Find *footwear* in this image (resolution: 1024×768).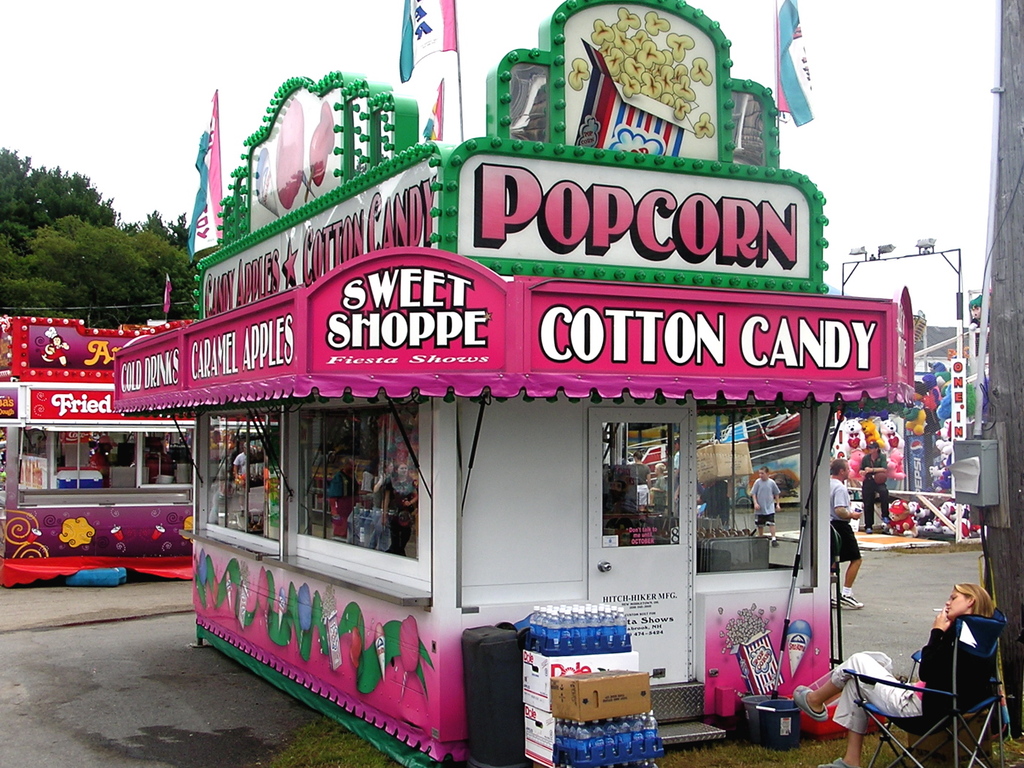
840, 594, 865, 612.
